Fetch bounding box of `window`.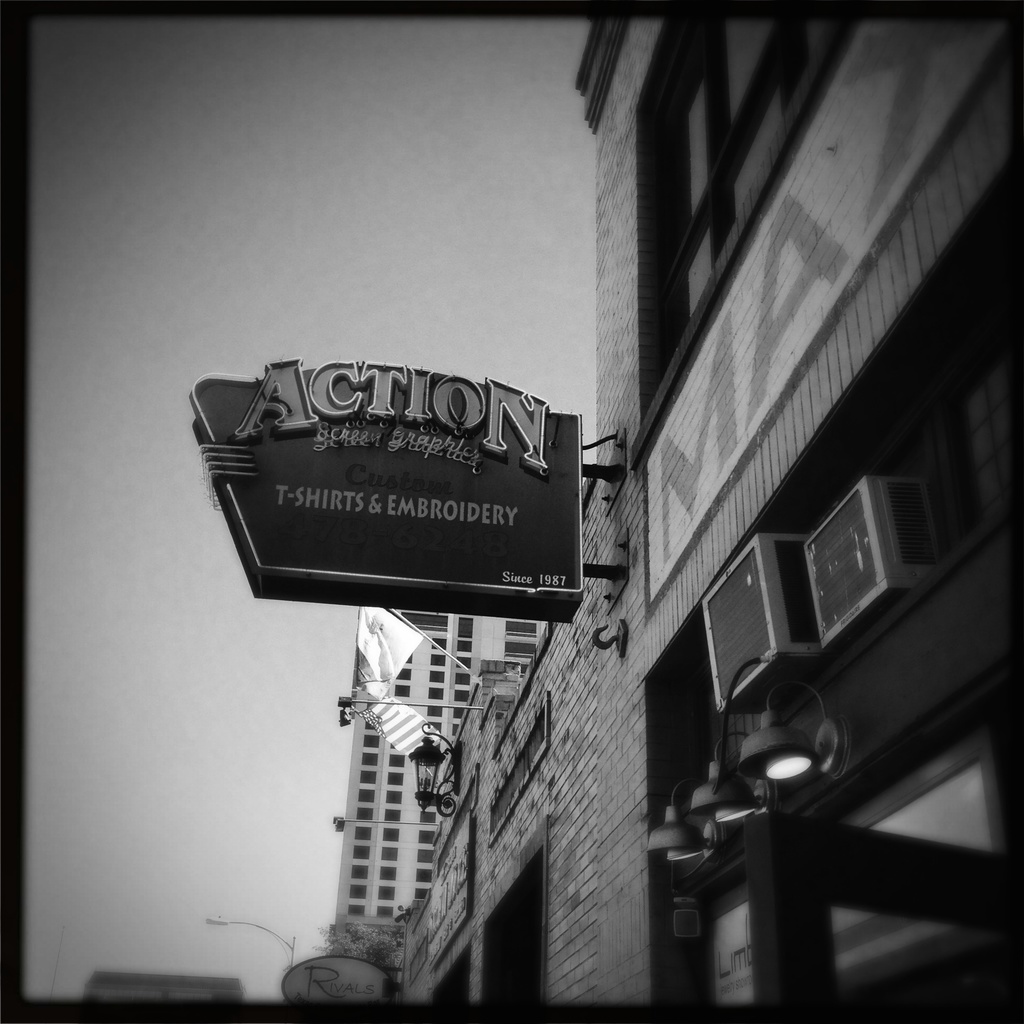
Bbox: detection(422, 813, 436, 826).
